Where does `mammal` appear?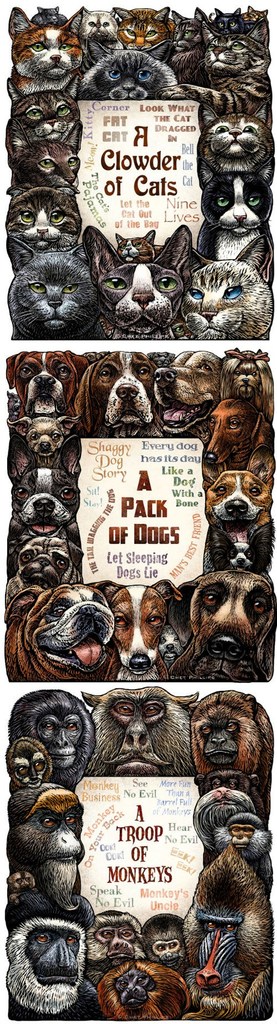
Appears at left=99, top=956, right=193, bottom=1023.
